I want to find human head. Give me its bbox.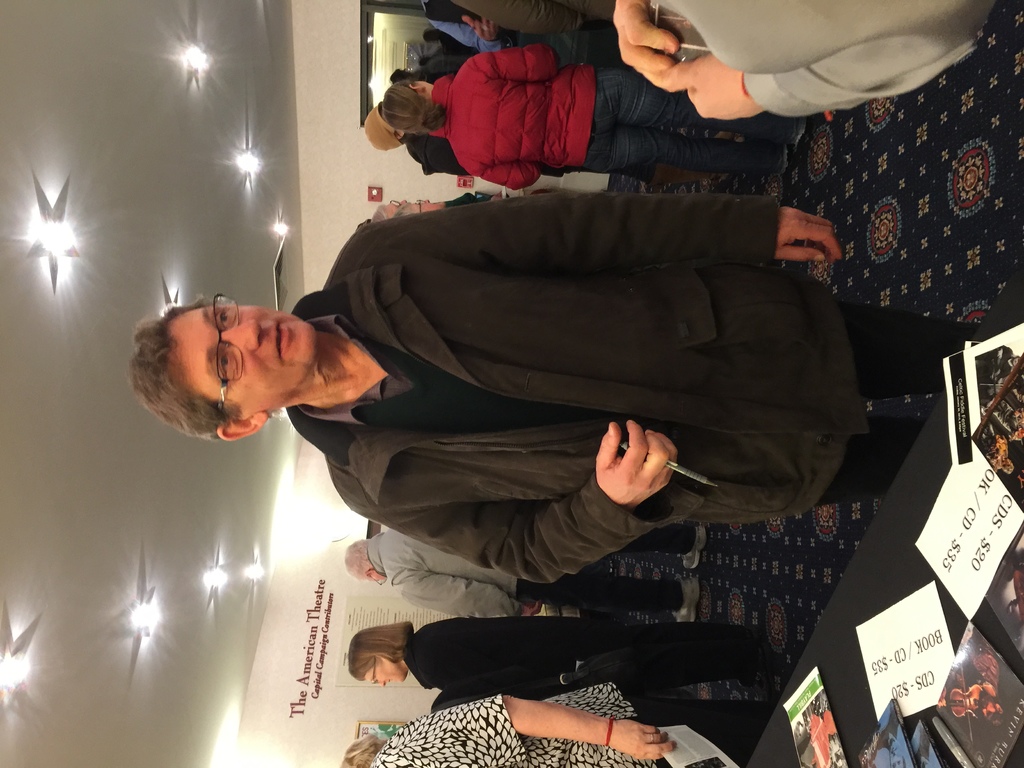
bbox=(419, 52, 428, 66).
